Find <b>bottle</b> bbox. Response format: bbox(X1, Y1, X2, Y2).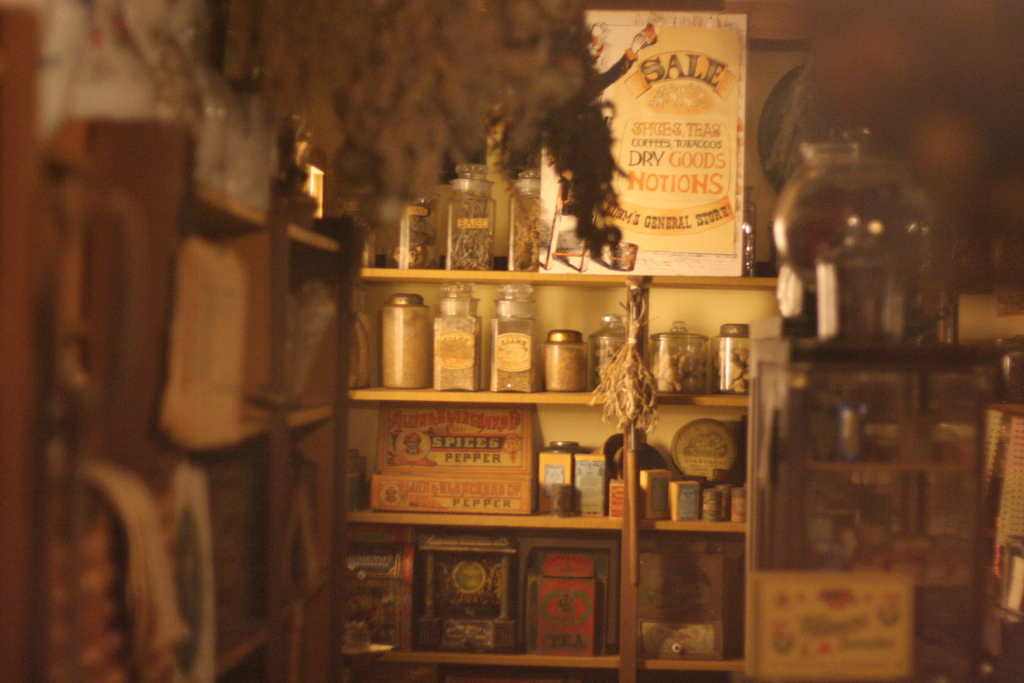
bbox(813, 213, 904, 342).
